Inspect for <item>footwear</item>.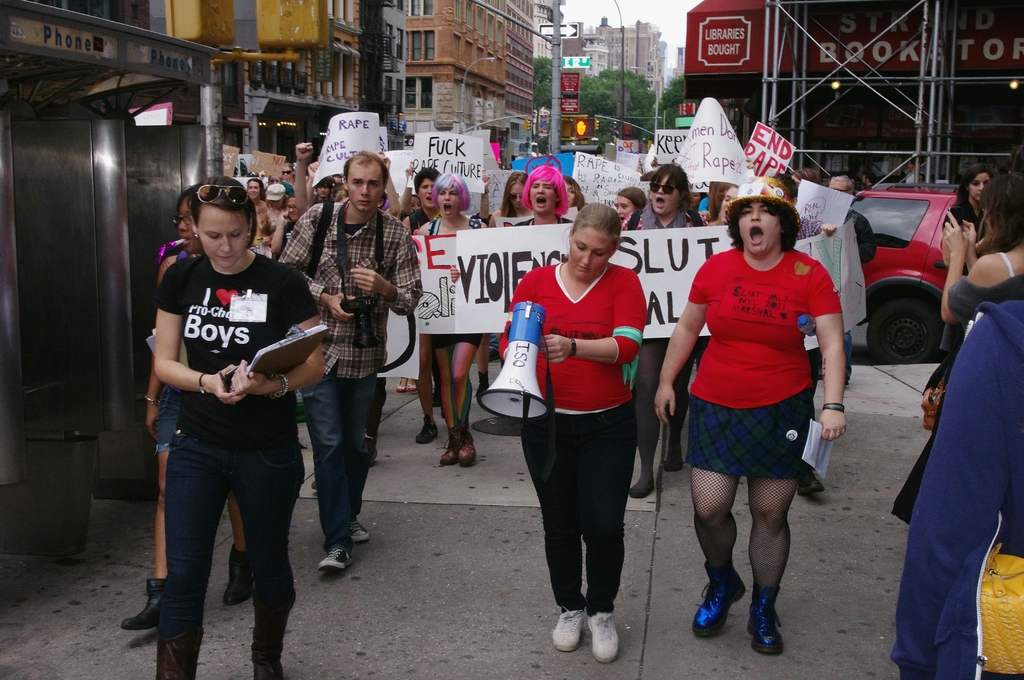
Inspection: 687,562,746,635.
